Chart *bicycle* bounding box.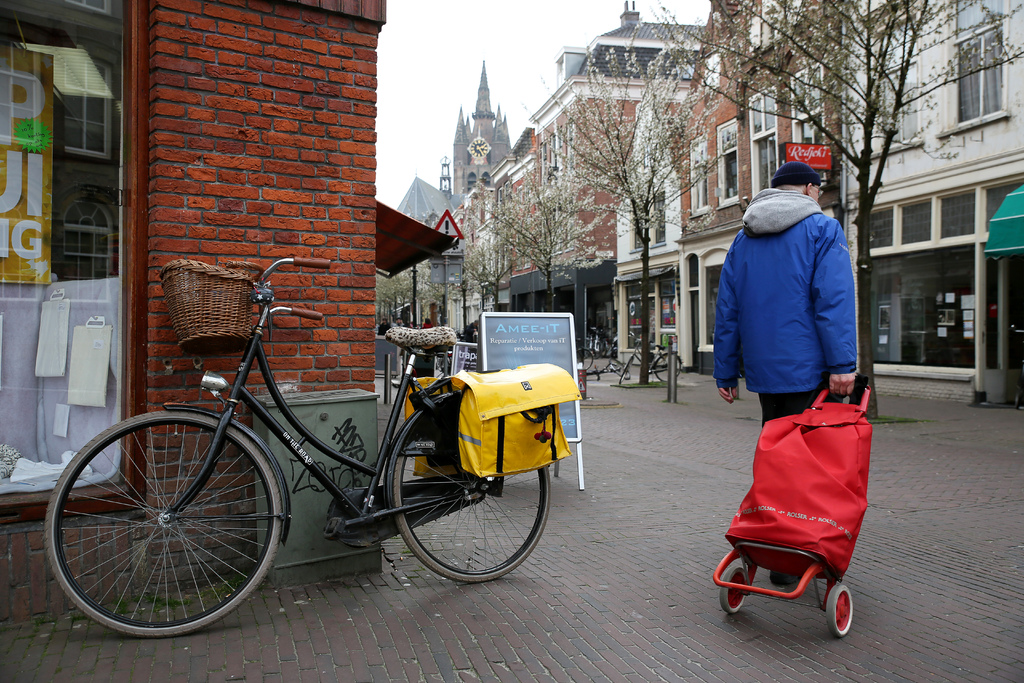
Charted: BBox(582, 347, 632, 380).
